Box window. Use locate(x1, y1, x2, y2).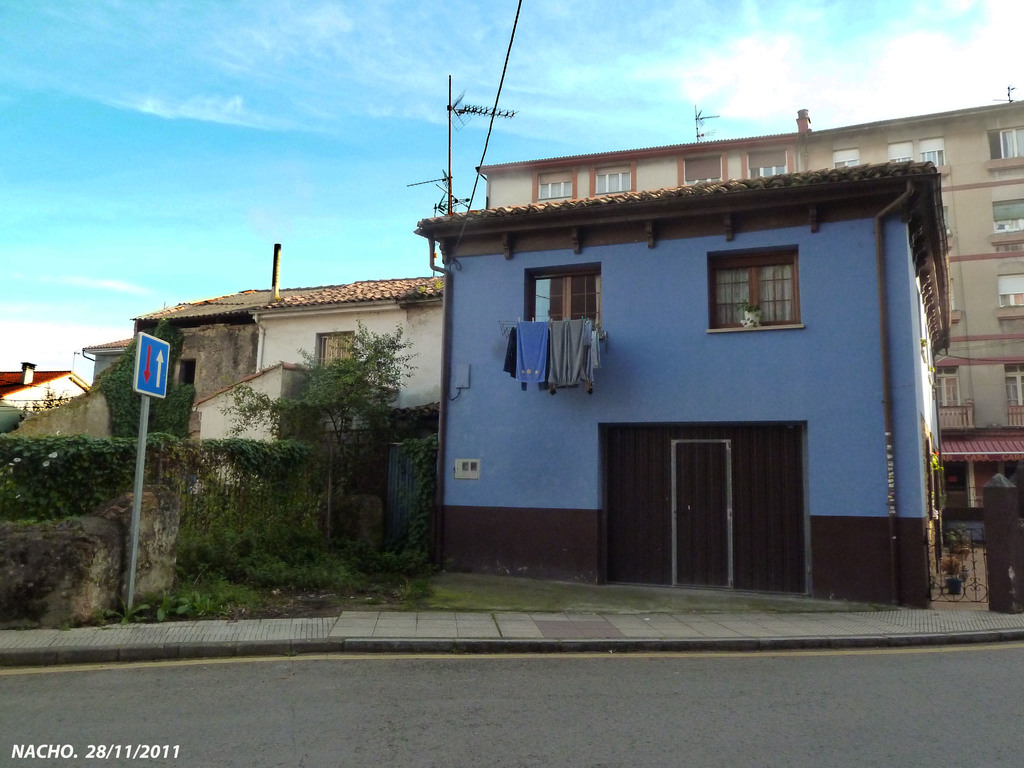
locate(527, 266, 602, 336).
